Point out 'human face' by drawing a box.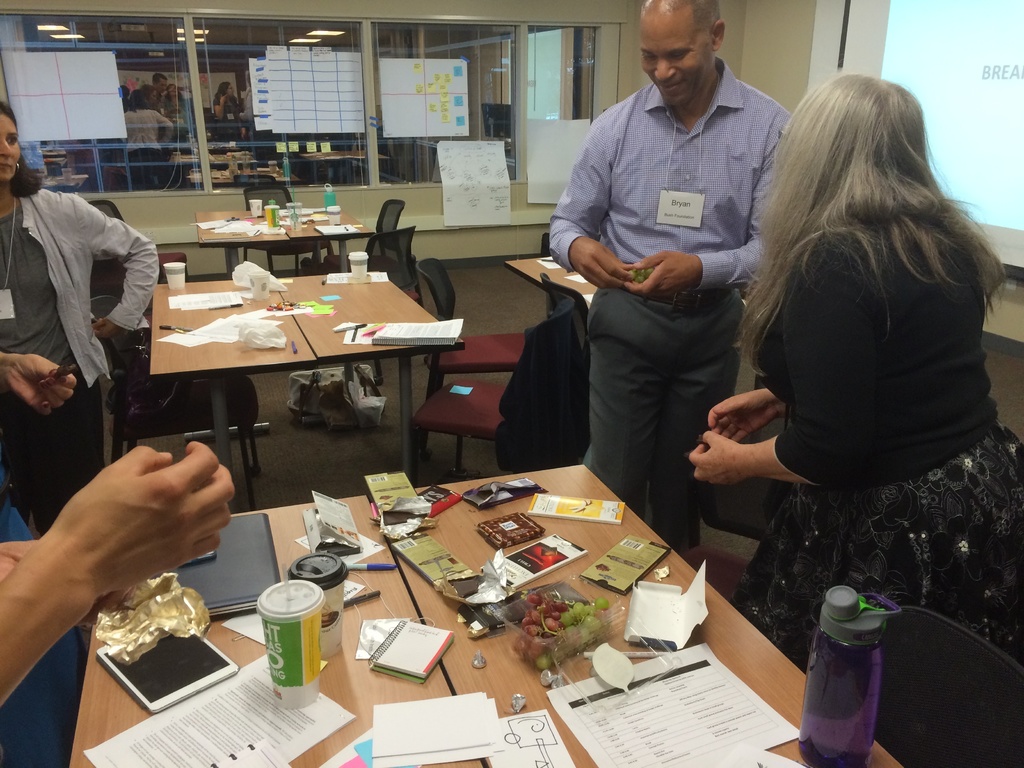
detection(158, 78, 164, 91).
